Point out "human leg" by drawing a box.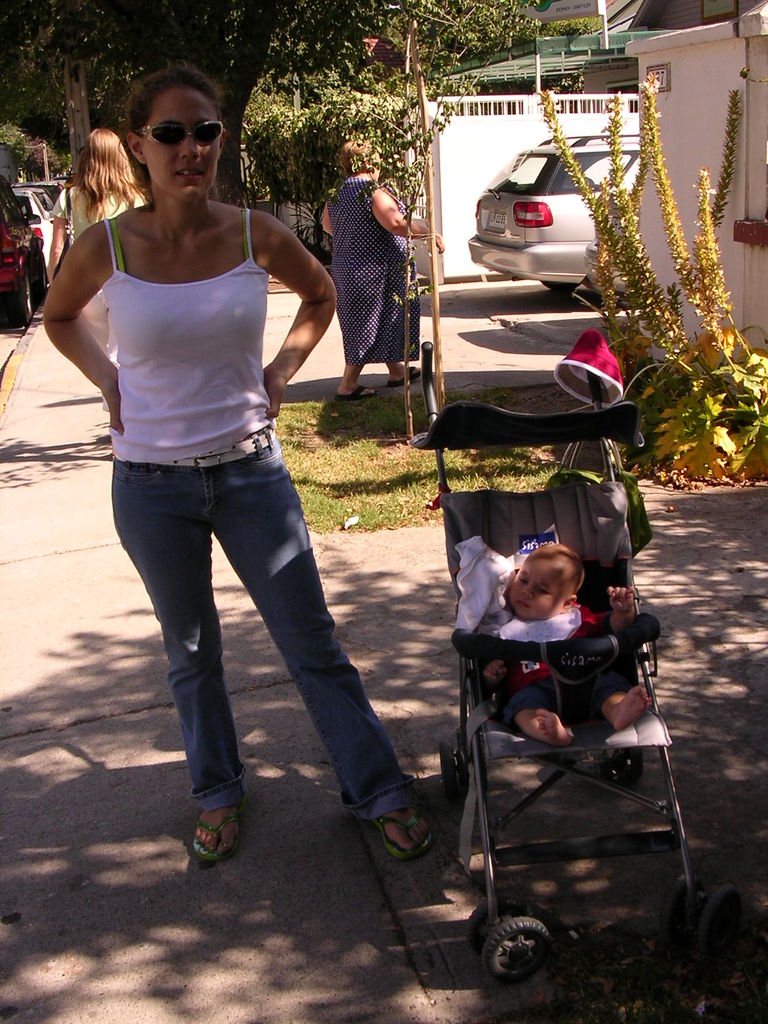
bbox=(106, 464, 208, 873).
